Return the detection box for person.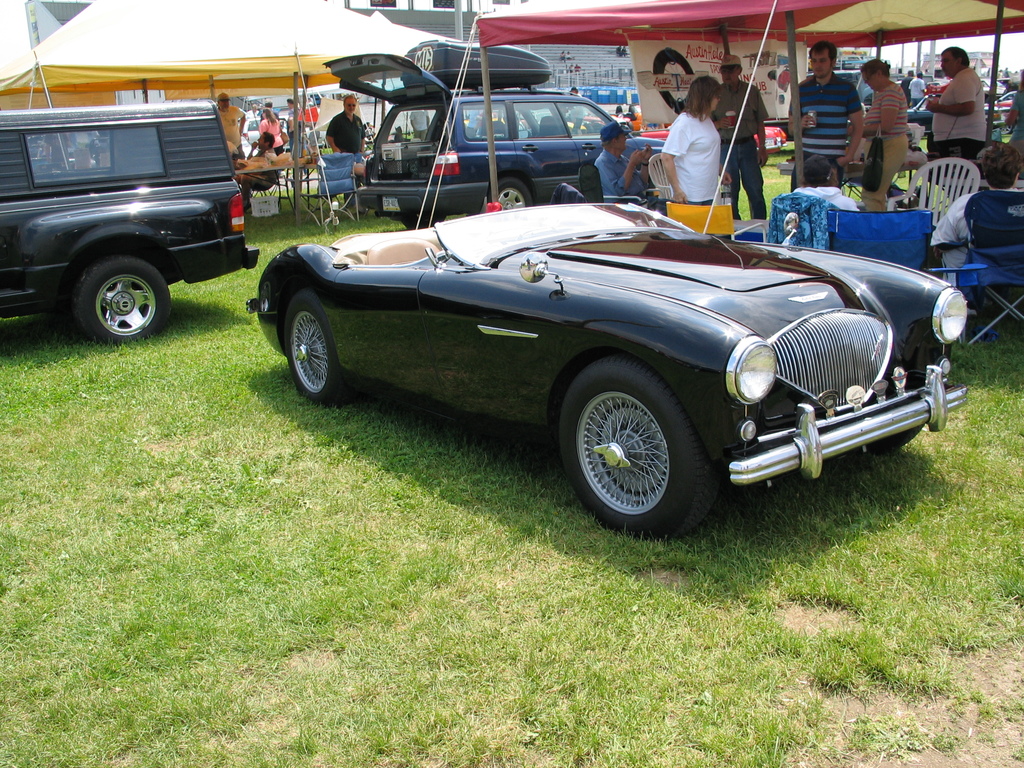
[left=595, top=121, right=653, bottom=204].
